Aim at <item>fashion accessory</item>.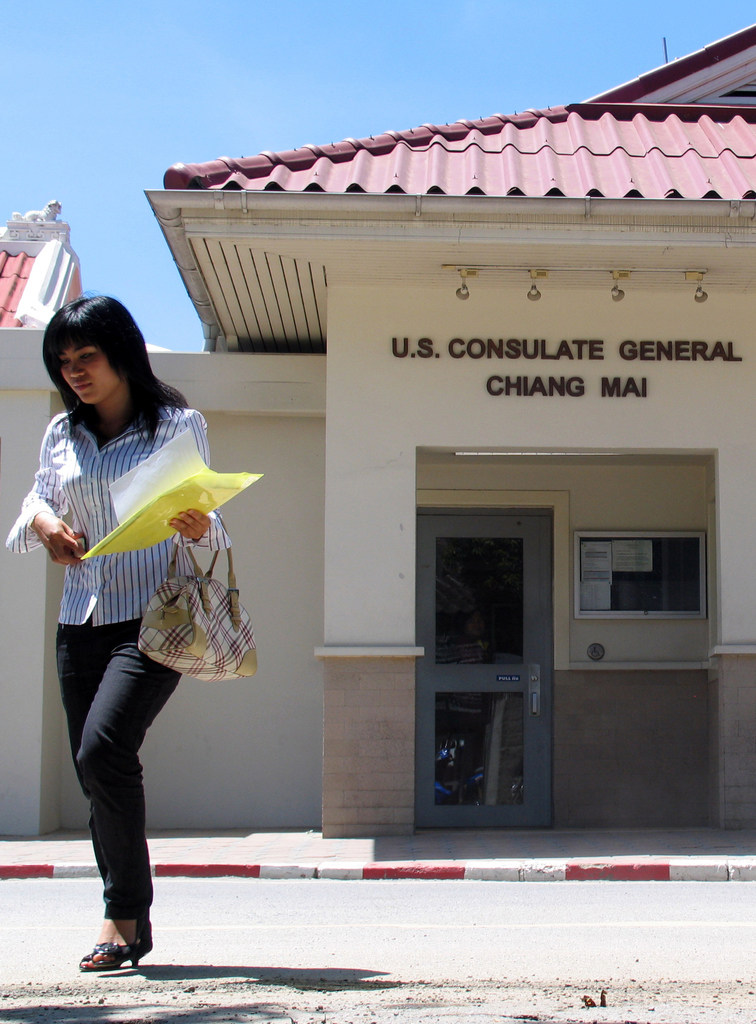
Aimed at pyautogui.locateOnScreen(95, 916, 159, 977).
